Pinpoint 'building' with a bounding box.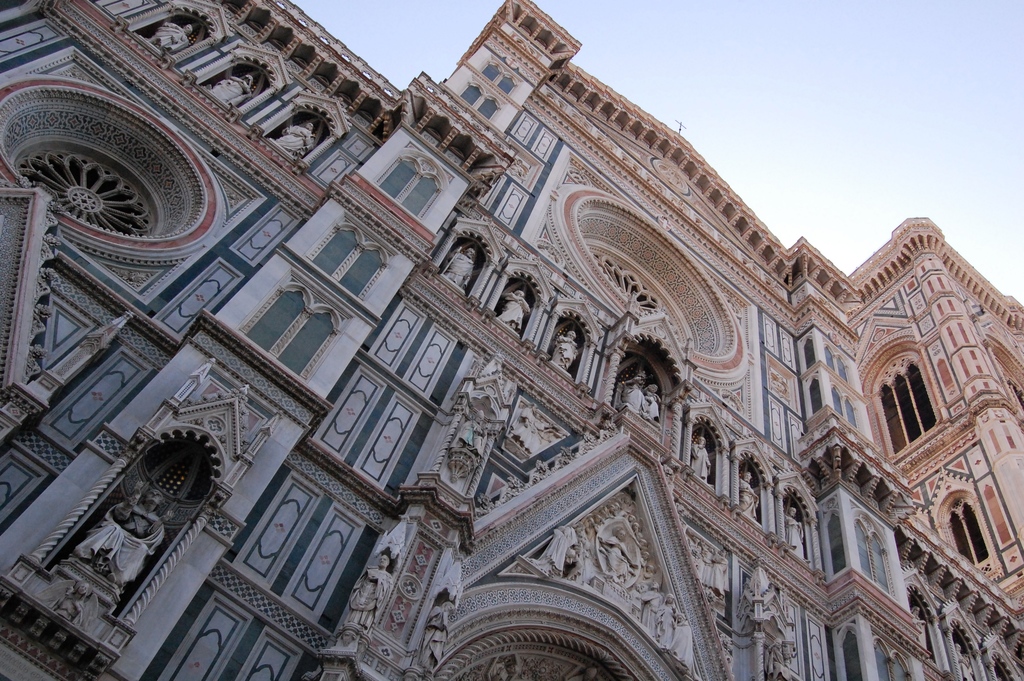
1 0 1021 680.
